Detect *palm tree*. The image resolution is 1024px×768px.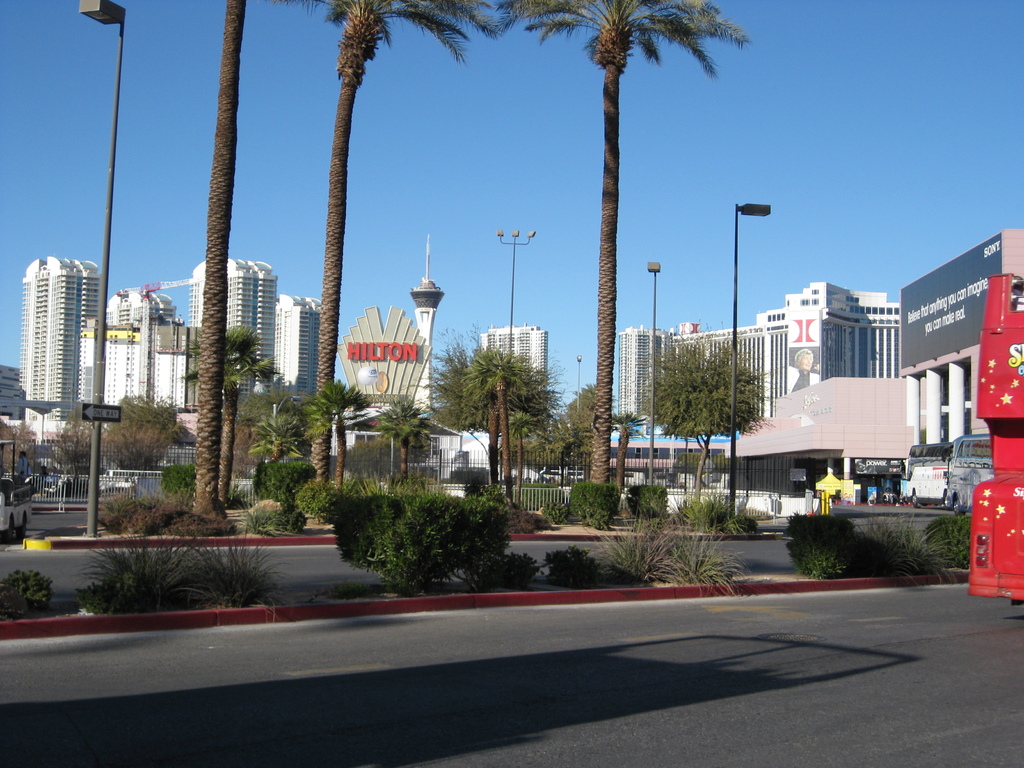
<region>100, 394, 163, 481</region>.
